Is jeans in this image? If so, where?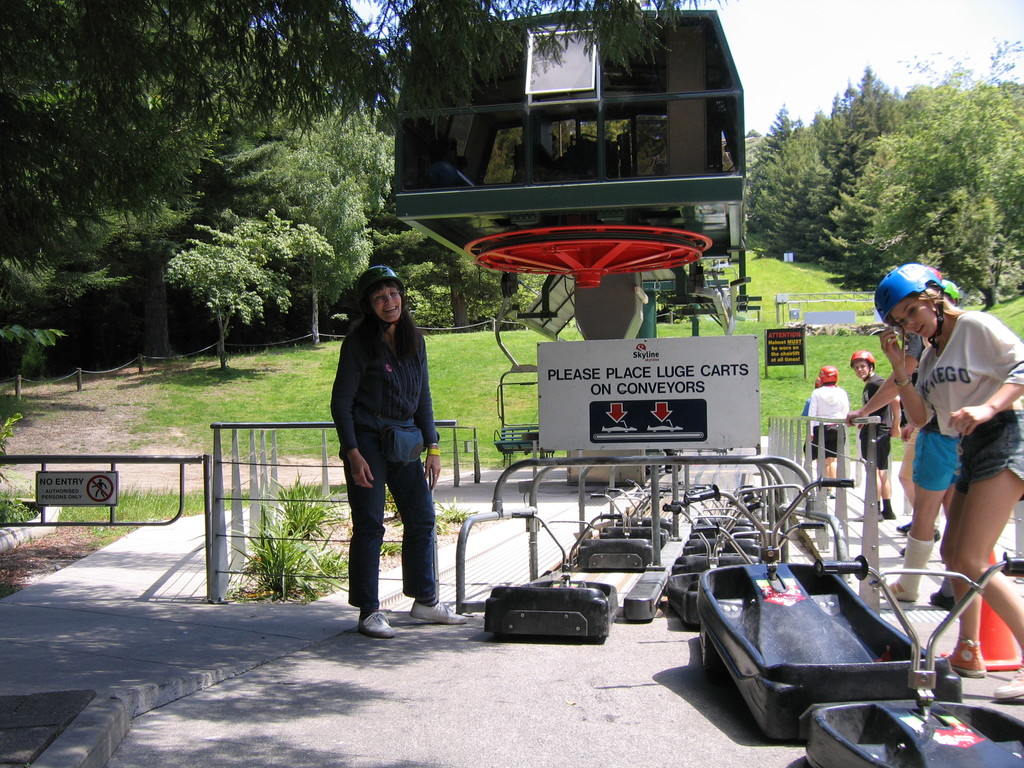
Yes, at (left=342, top=426, right=438, bottom=607).
